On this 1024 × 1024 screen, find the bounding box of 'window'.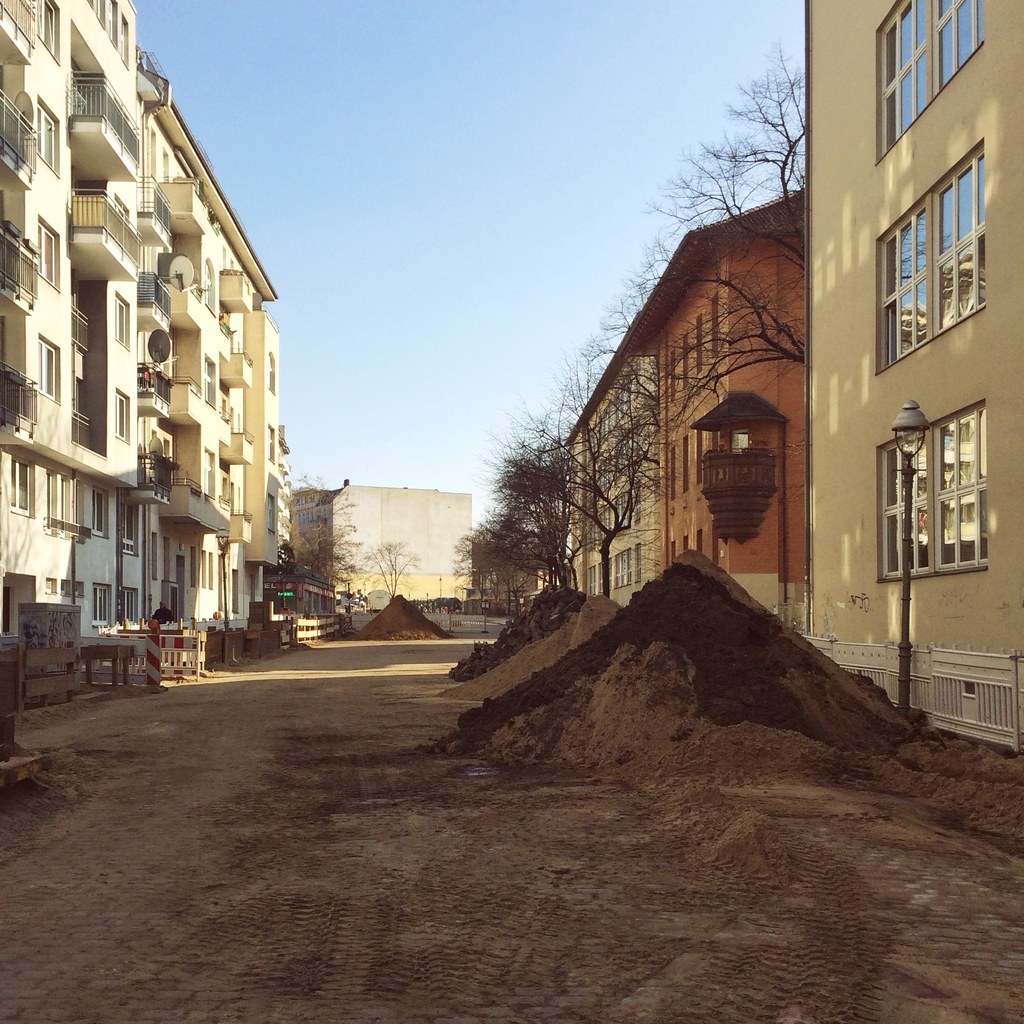
Bounding box: x1=874 y1=404 x2=989 y2=583.
